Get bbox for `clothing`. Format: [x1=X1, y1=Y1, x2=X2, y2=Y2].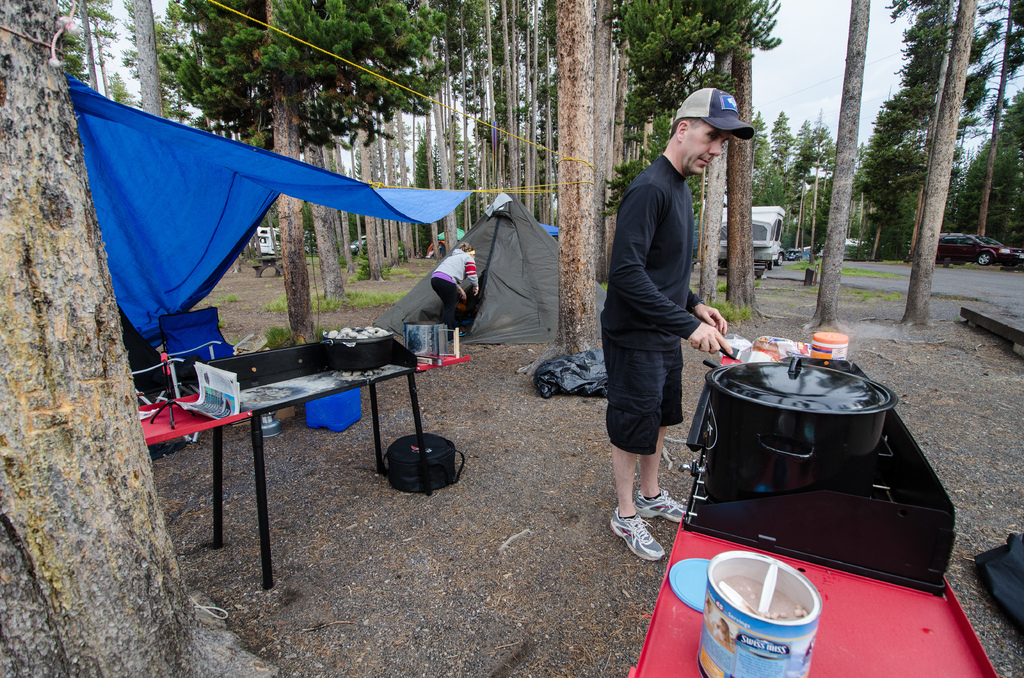
[x1=604, y1=146, x2=709, y2=456].
